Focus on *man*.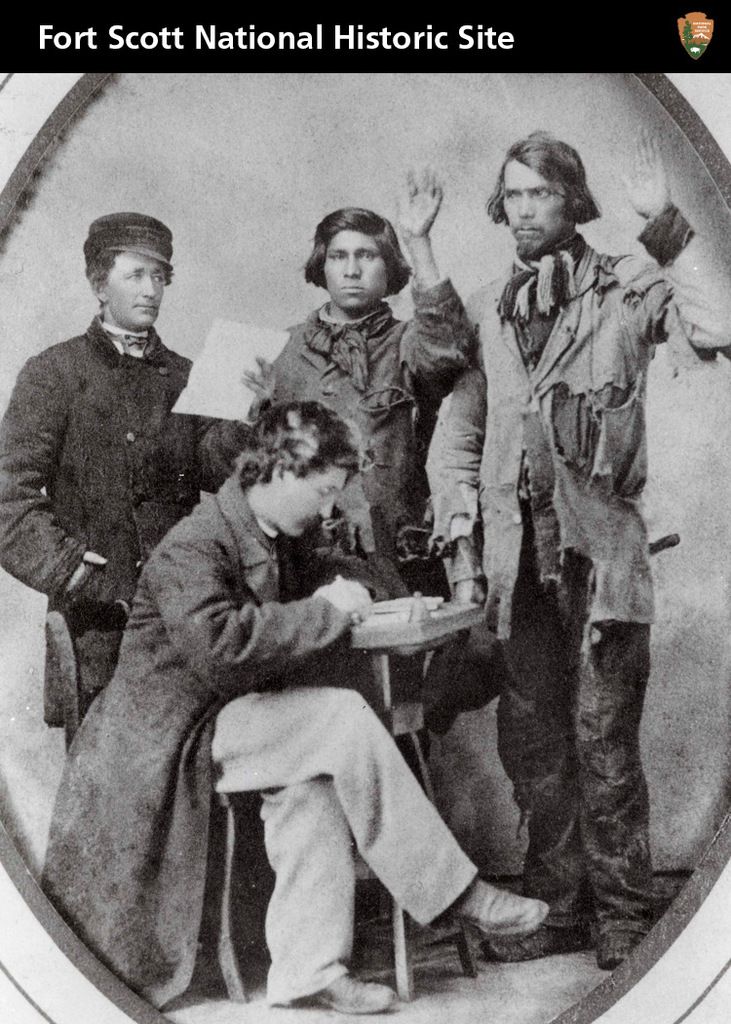
Focused at 455:137:715:989.
